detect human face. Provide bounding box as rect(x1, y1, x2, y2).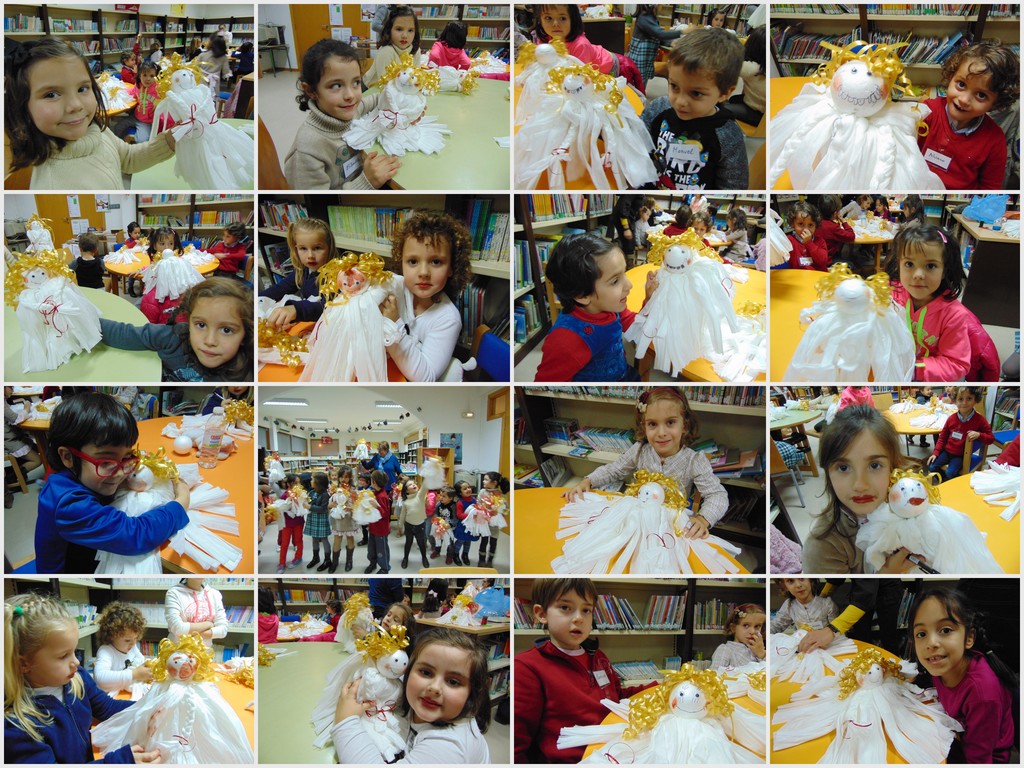
rect(440, 492, 448, 502).
